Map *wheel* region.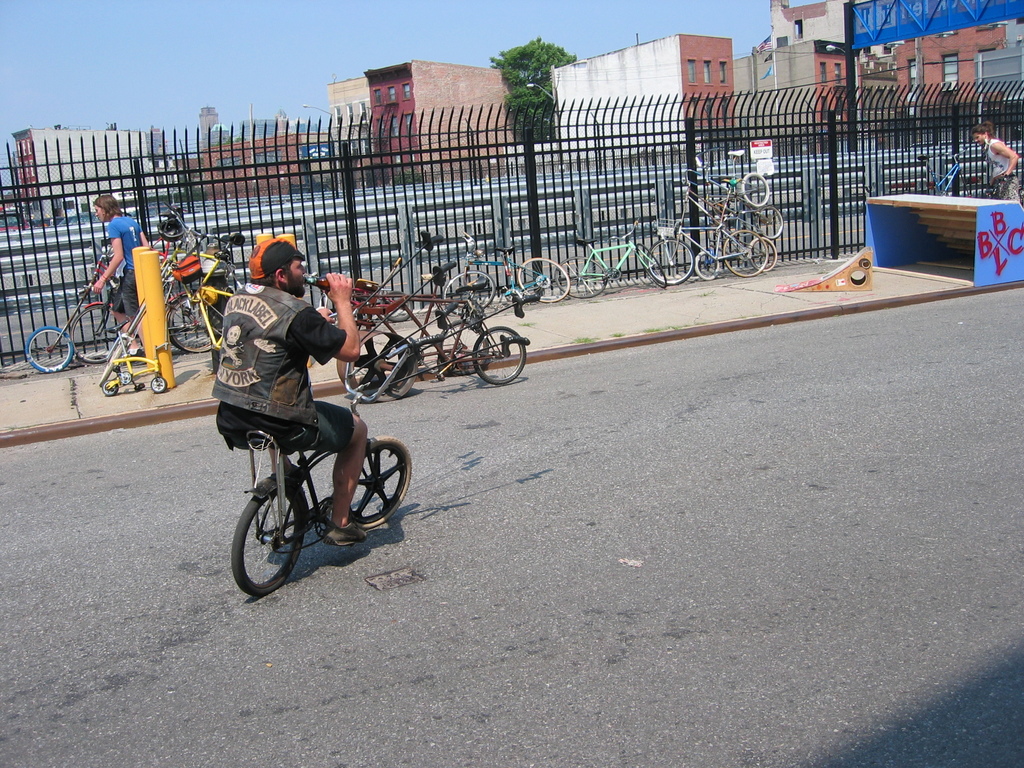
Mapped to 749, 237, 776, 268.
